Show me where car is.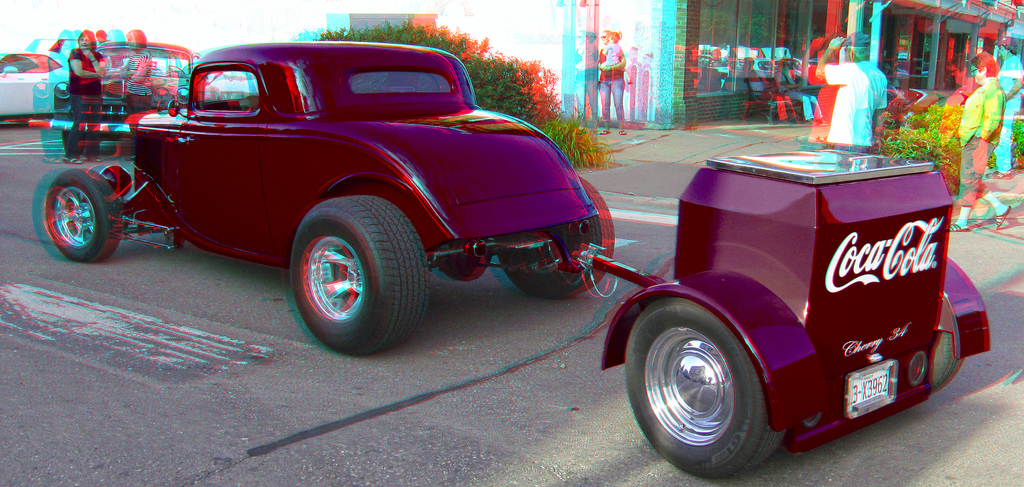
car is at 54 37 193 156.
